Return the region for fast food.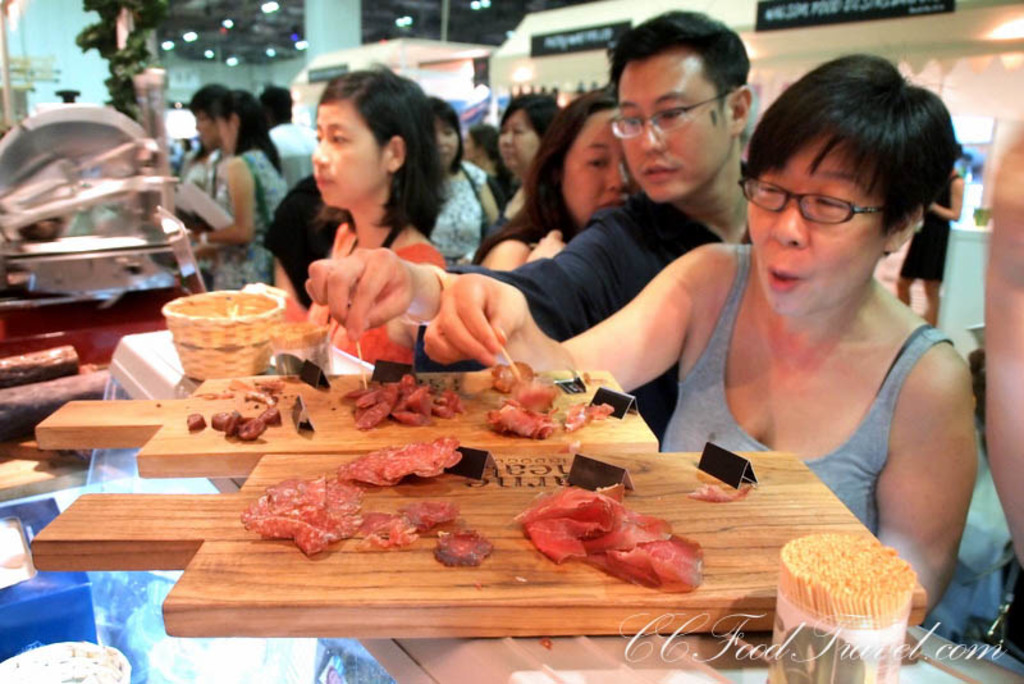
bbox=(237, 471, 361, 558).
